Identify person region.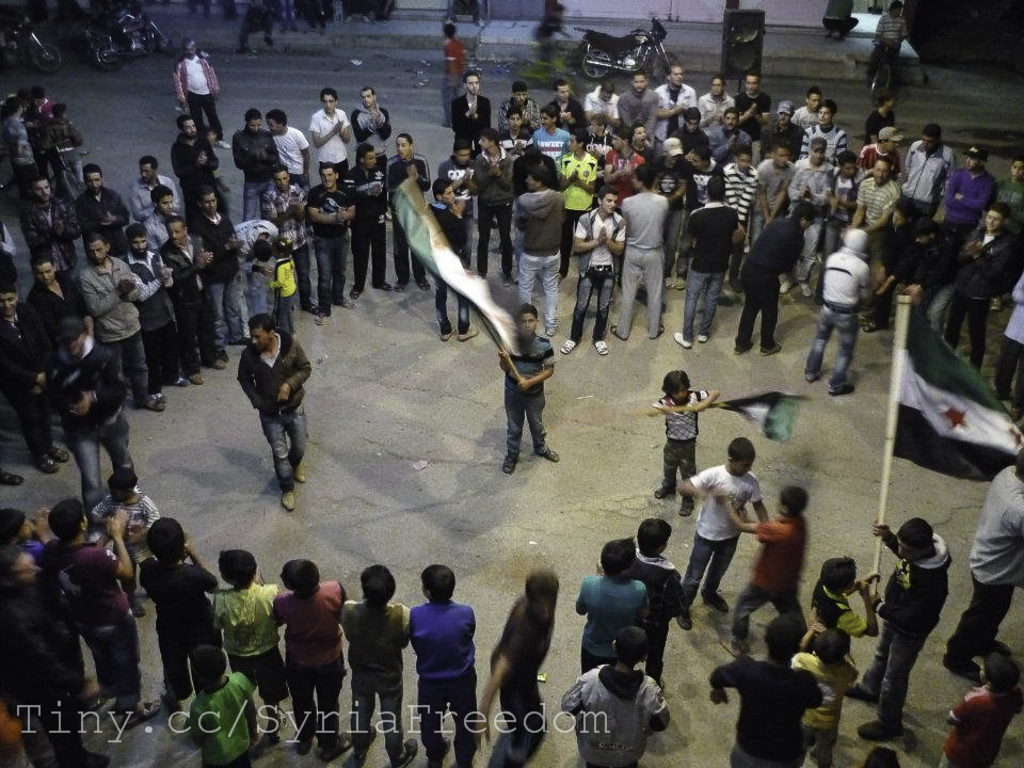
Region: x1=652 y1=368 x2=723 y2=526.
